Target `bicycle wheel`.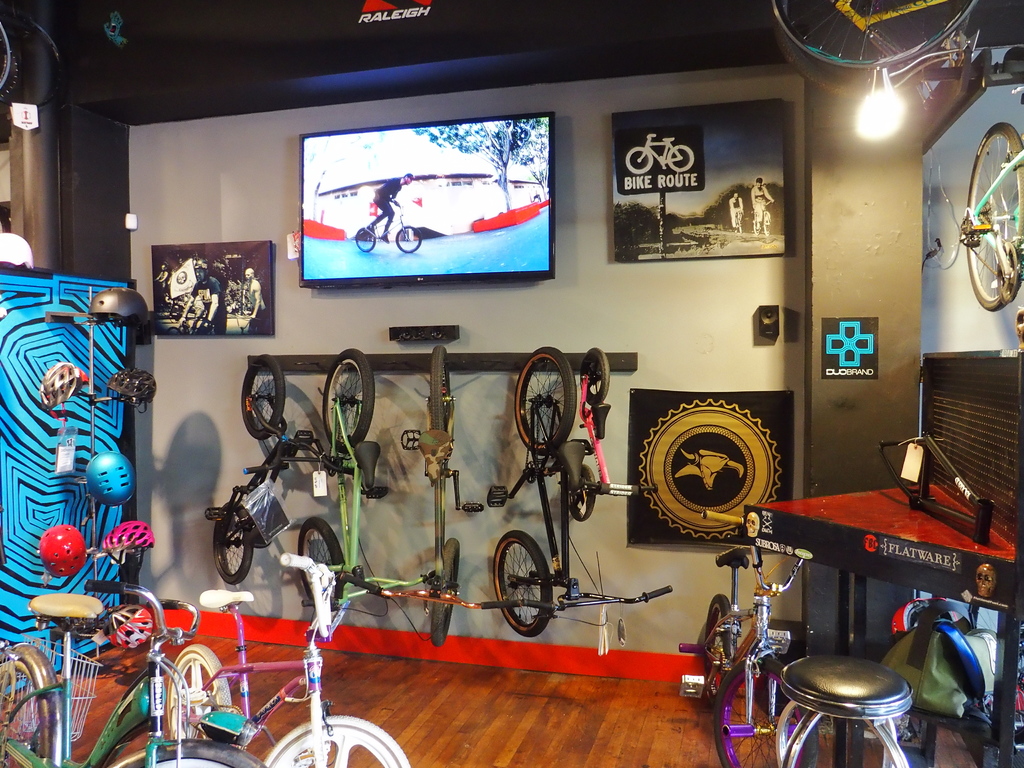
Target region: rect(355, 227, 375, 252).
